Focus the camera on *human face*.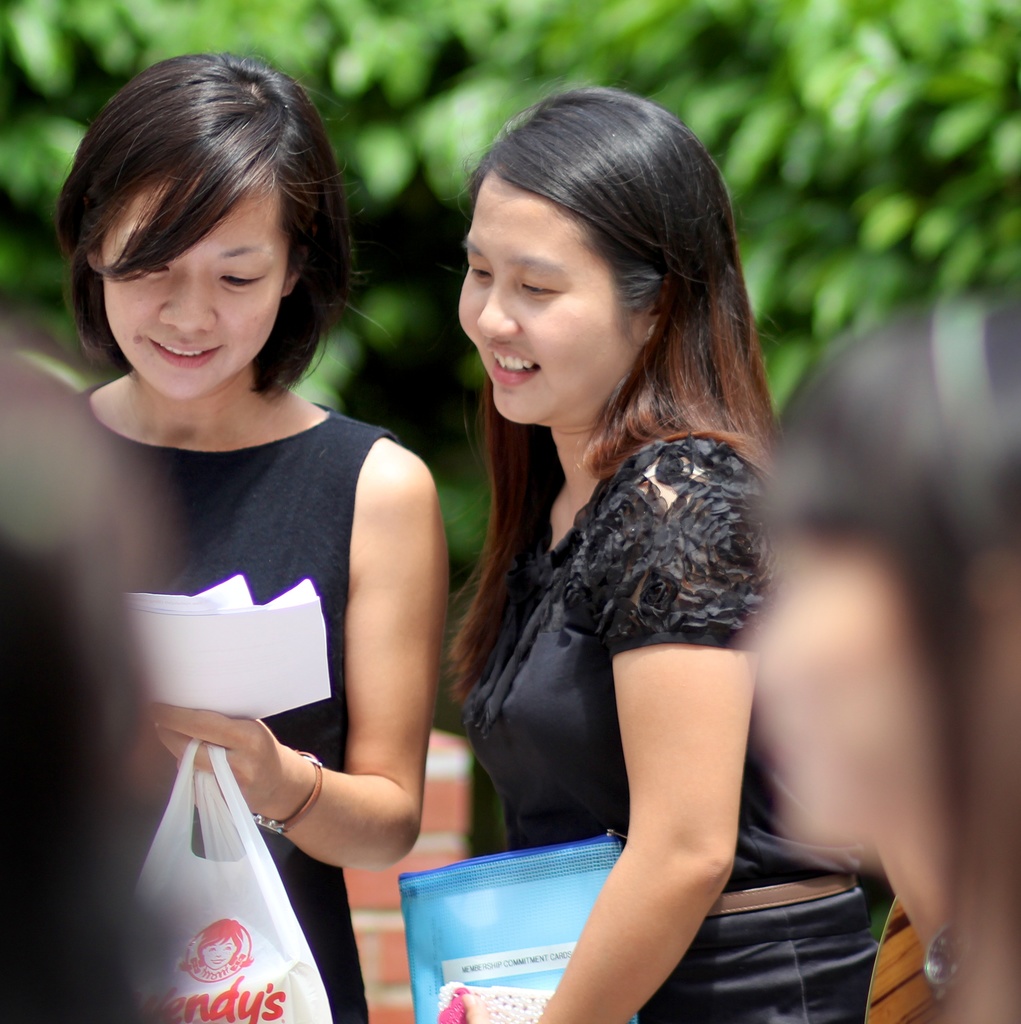
Focus region: select_region(457, 166, 632, 421).
